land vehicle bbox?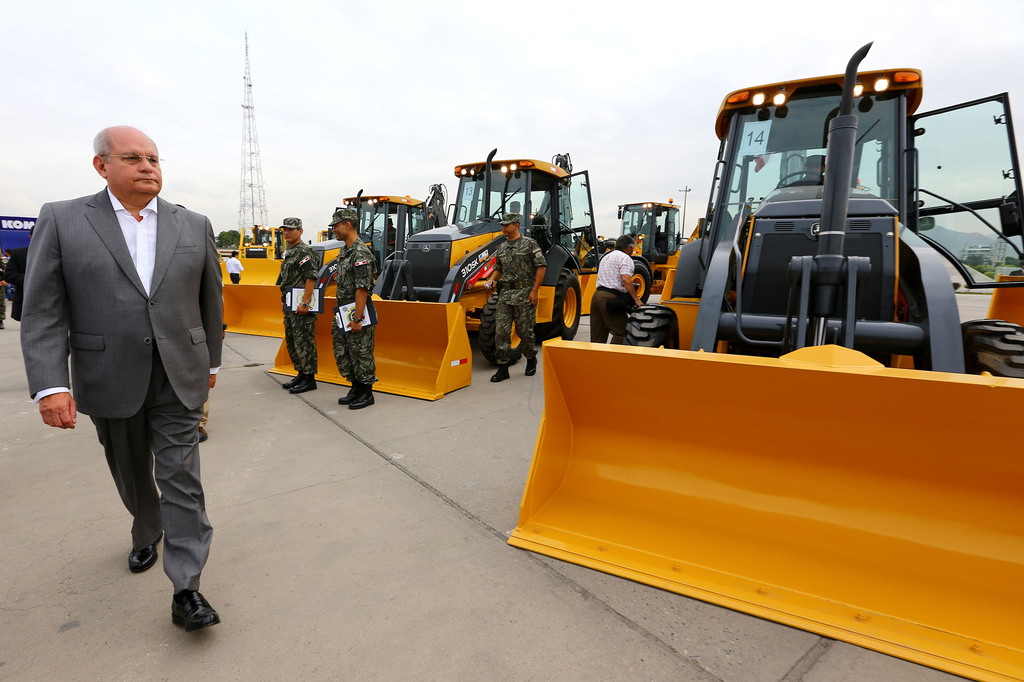
locate(464, 90, 1018, 644)
